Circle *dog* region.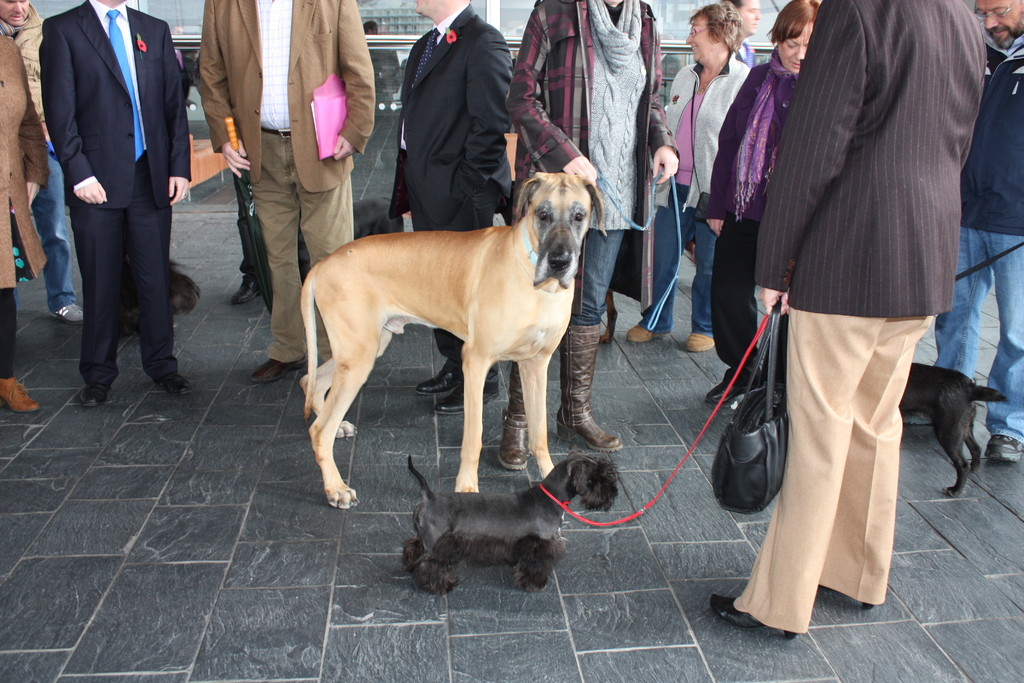
Region: BBox(406, 446, 615, 591).
